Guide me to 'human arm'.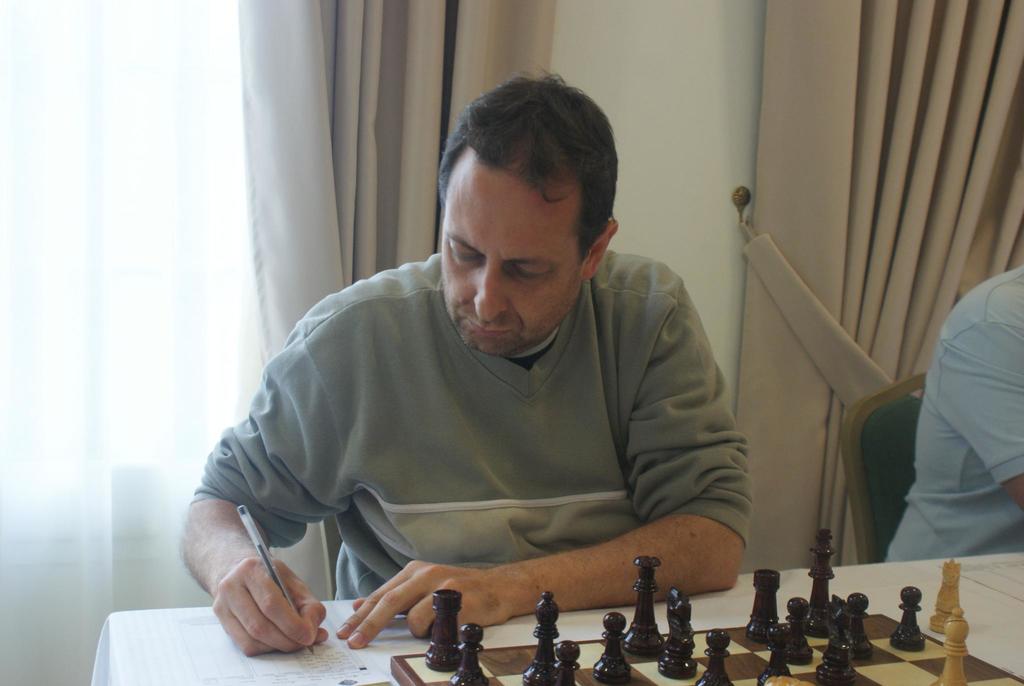
Guidance: x1=320, y1=244, x2=755, y2=657.
